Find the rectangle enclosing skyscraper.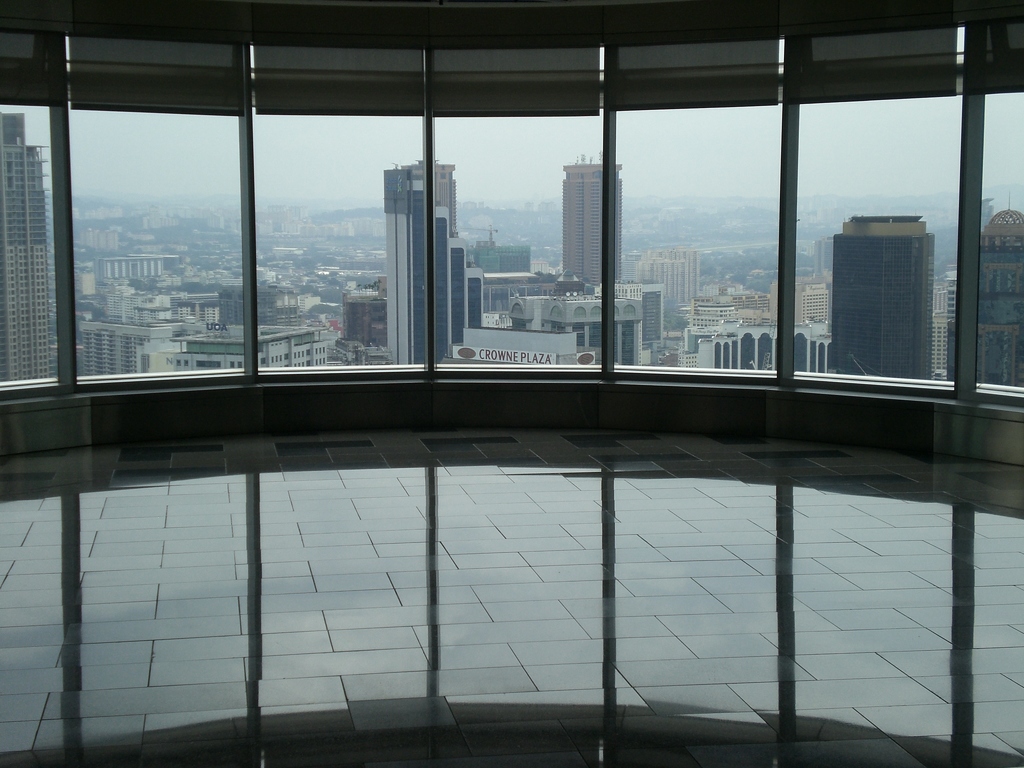
x1=0 y1=131 x2=58 y2=392.
